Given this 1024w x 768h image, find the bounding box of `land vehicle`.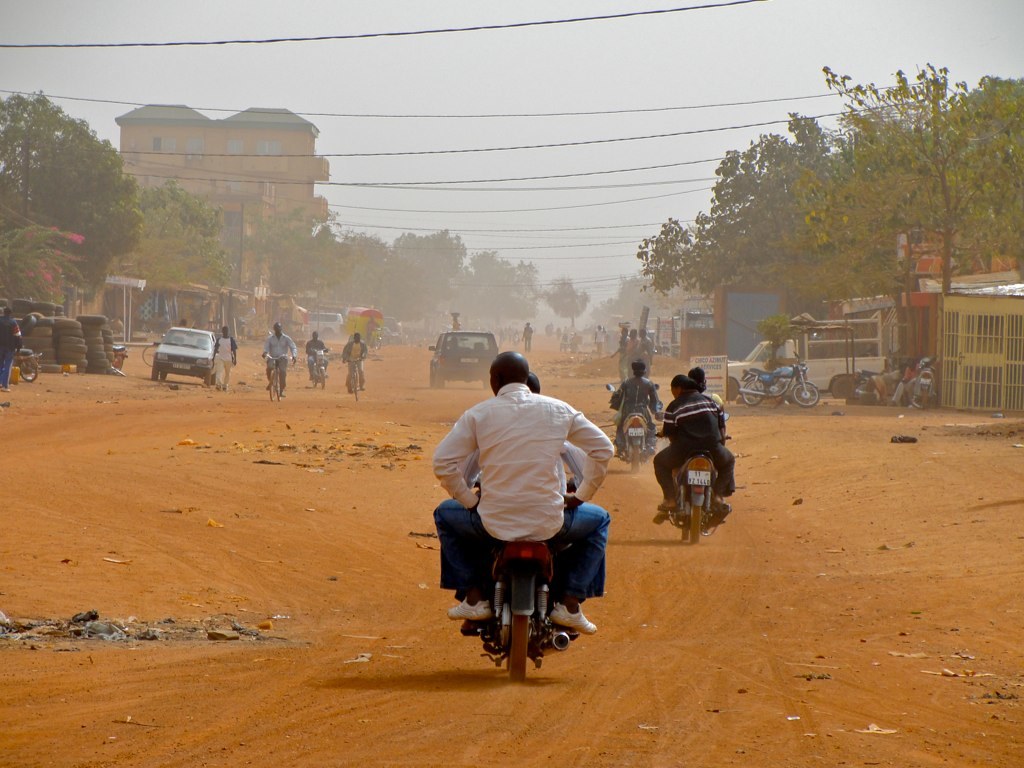
rect(669, 417, 728, 546).
